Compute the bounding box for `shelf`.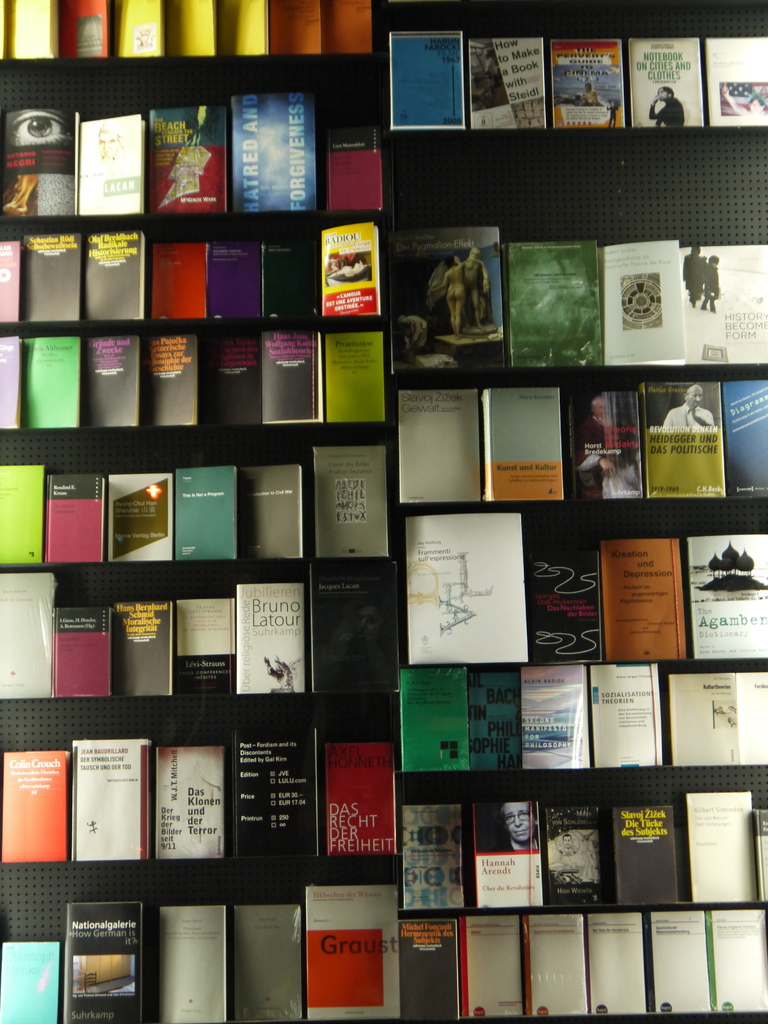
x1=407, y1=902, x2=766, y2=1022.
